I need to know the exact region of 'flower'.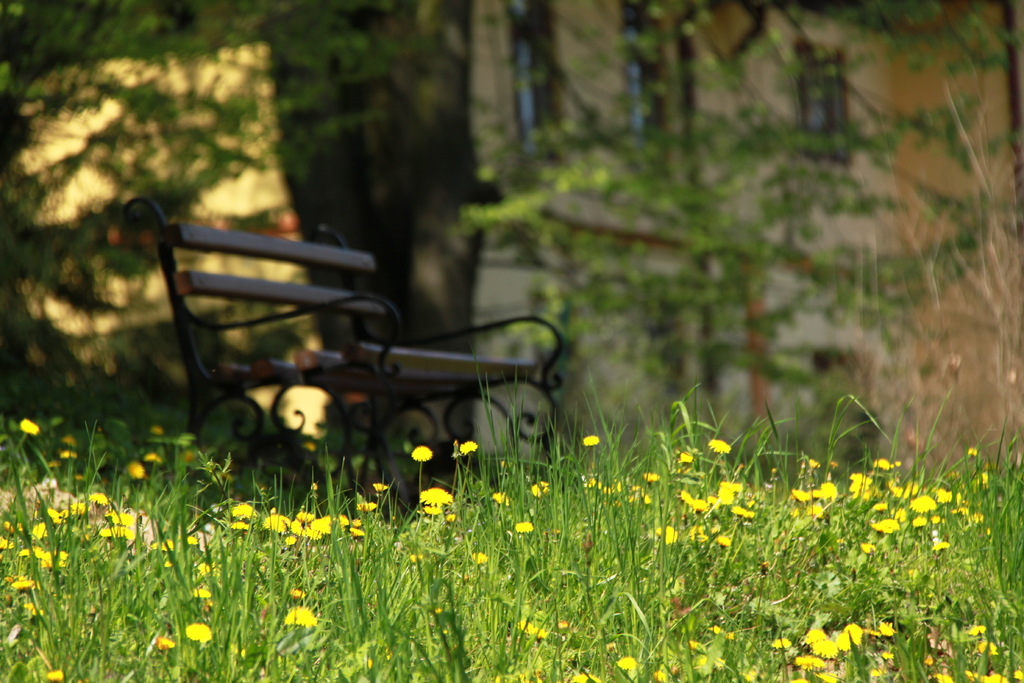
Region: {"left": 817, "top": 632, "right": 842, "bottom": 659}.
